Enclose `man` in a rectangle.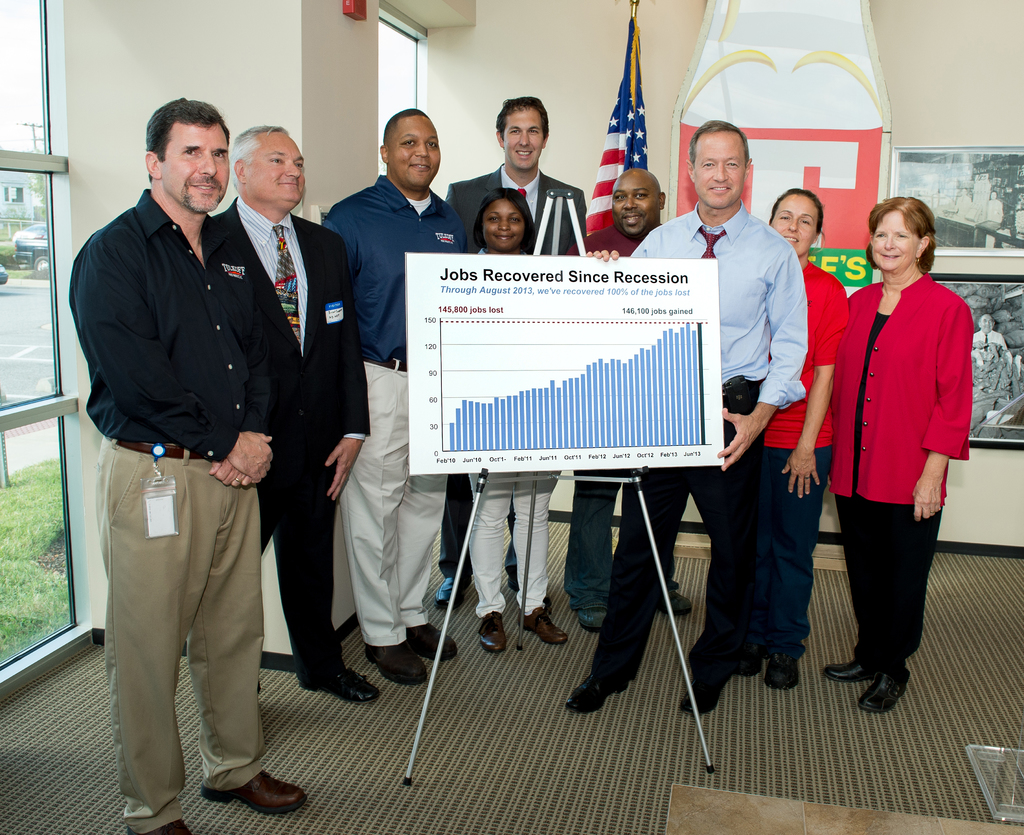
x1=65 y1=95 x2=302 y2=834.
